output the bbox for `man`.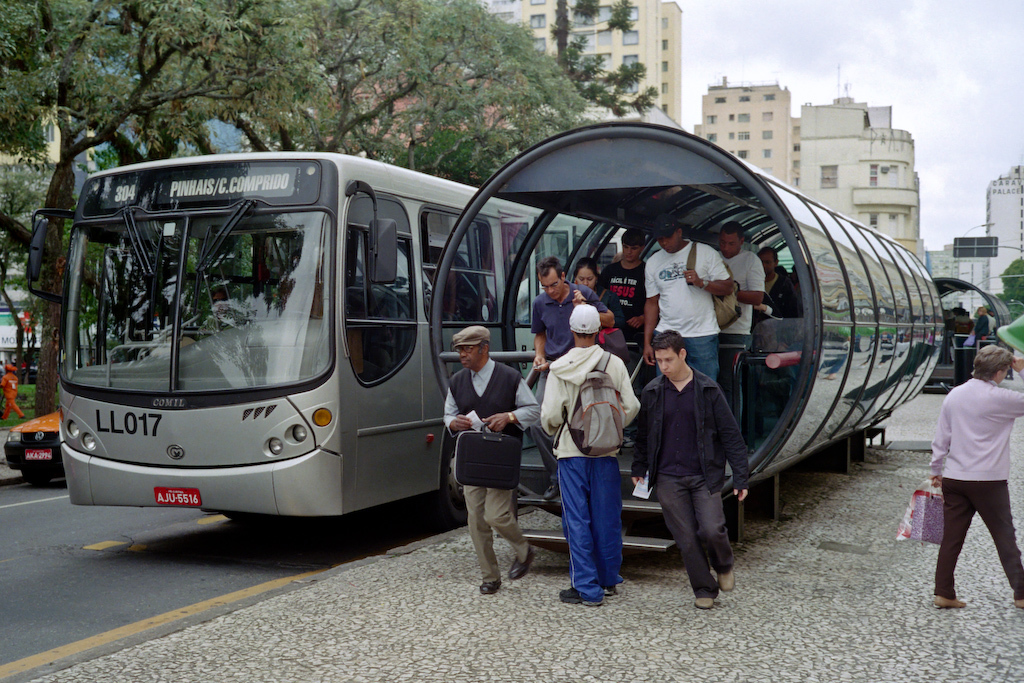
{"x1": 538, "y1": 302, "x2": 639, "y2": 609}.
